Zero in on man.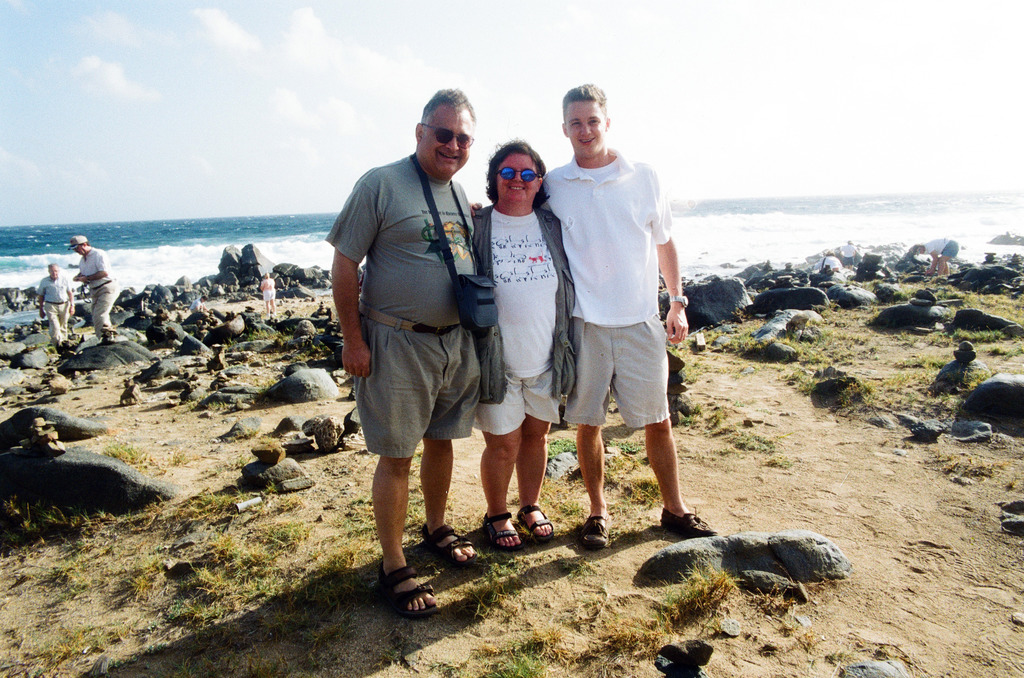
Zeroed in: bbox=(317, 77, 509, 622).
